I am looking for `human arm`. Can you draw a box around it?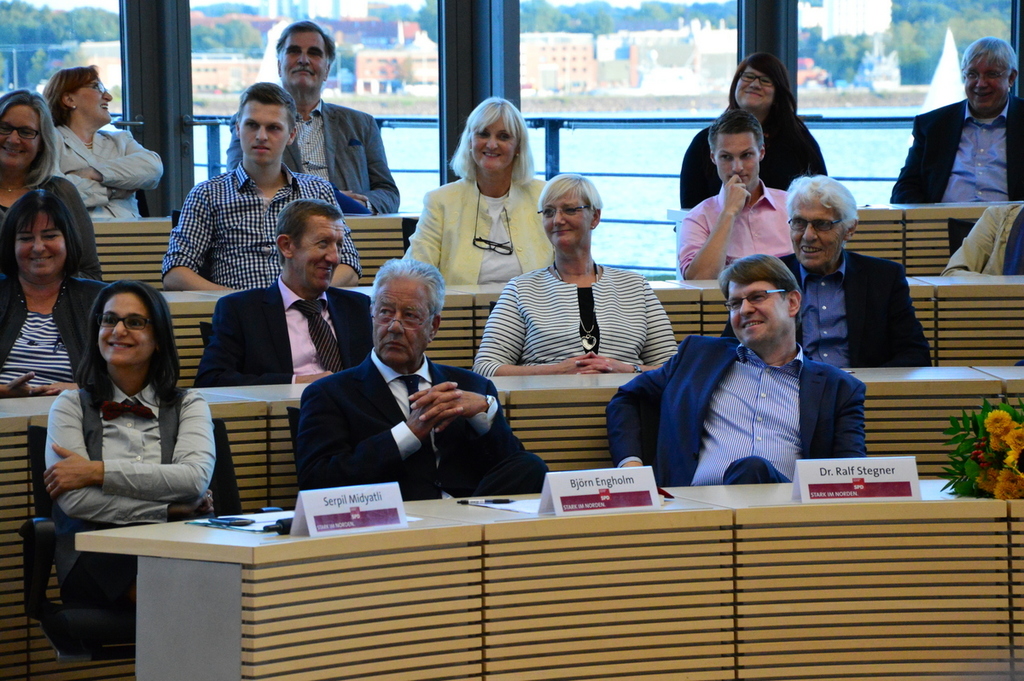
Sure, the bounding box is box(673, 113, 724, 218).
